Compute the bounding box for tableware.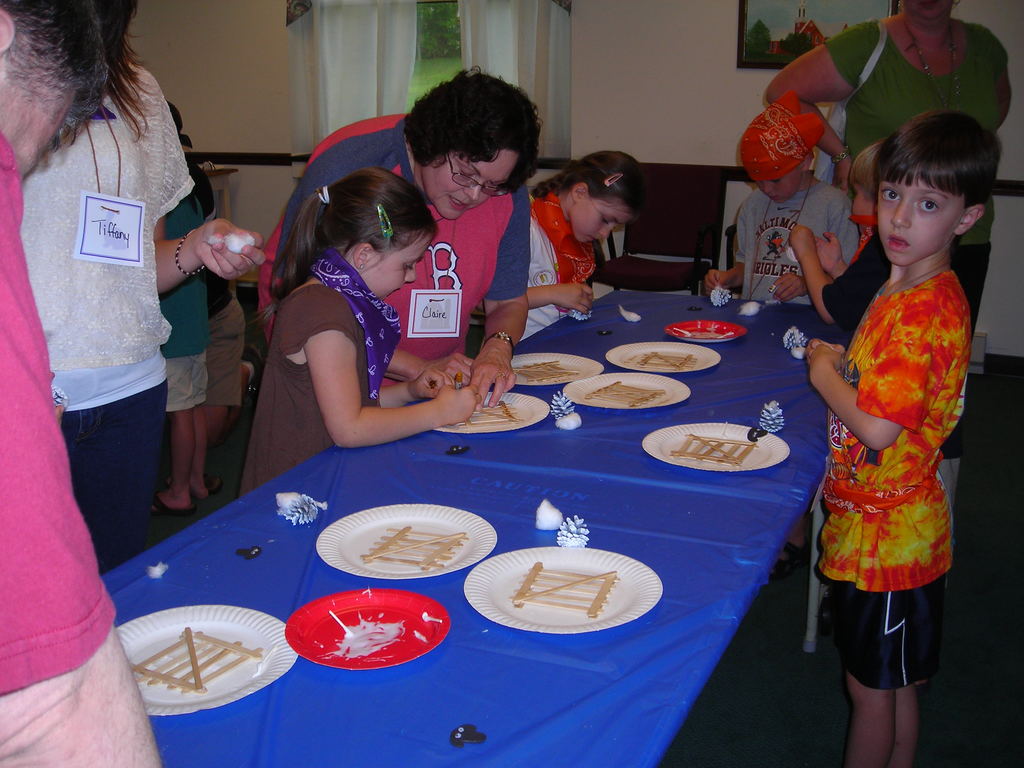
640/421/790/472.
